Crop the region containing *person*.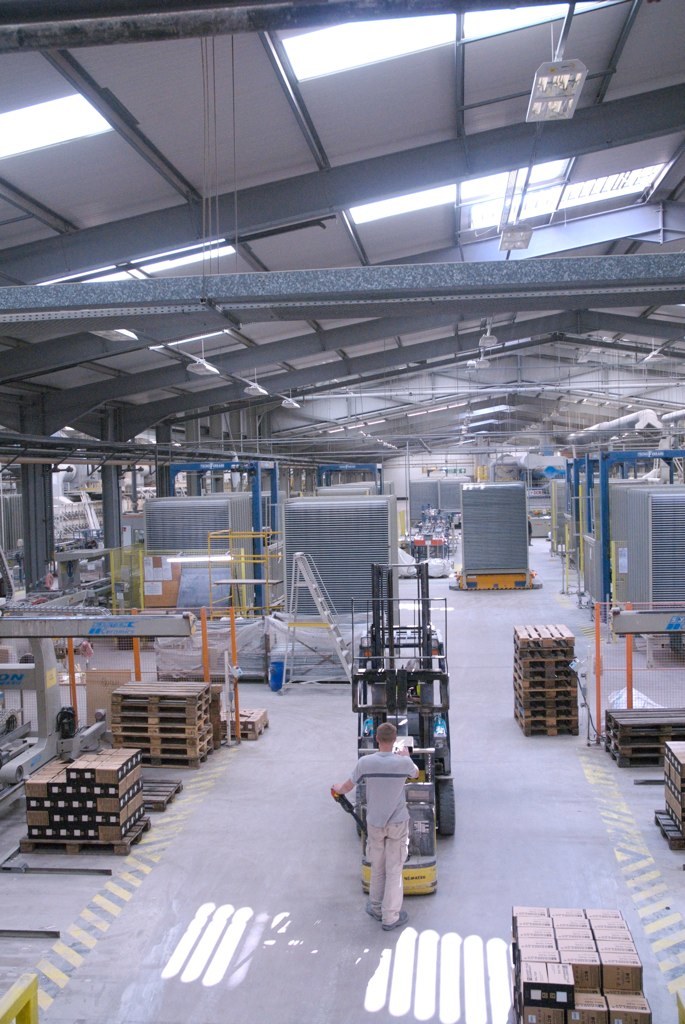
Crop region: pyautogui.locateOnScreen(331, 719, 423, 931).
